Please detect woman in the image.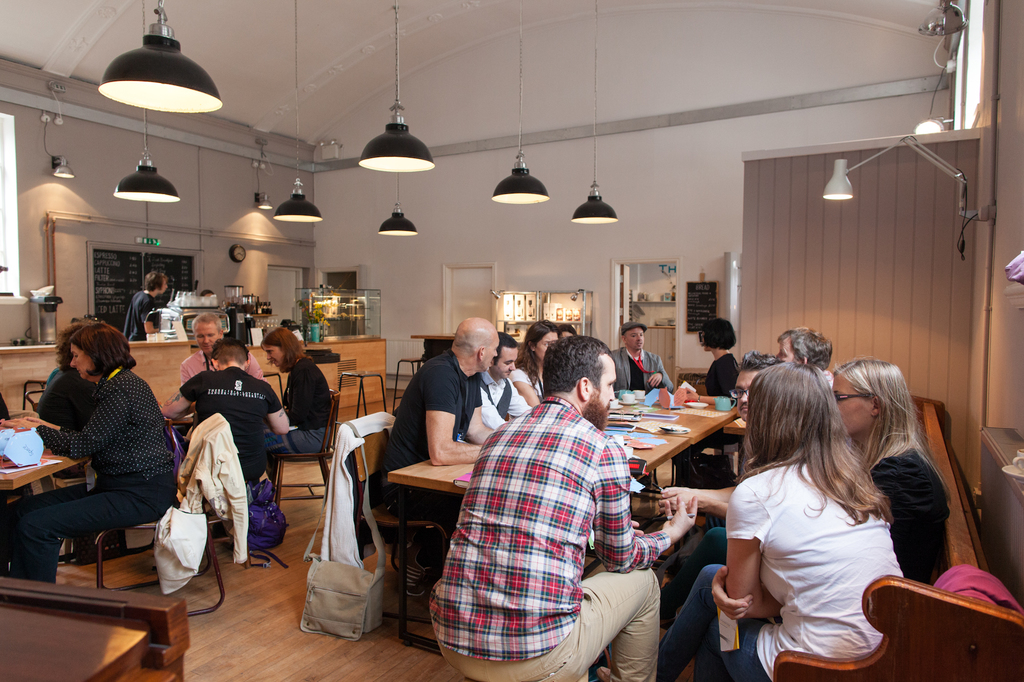
x1=261, y1=328, x2=333, y2=488.
